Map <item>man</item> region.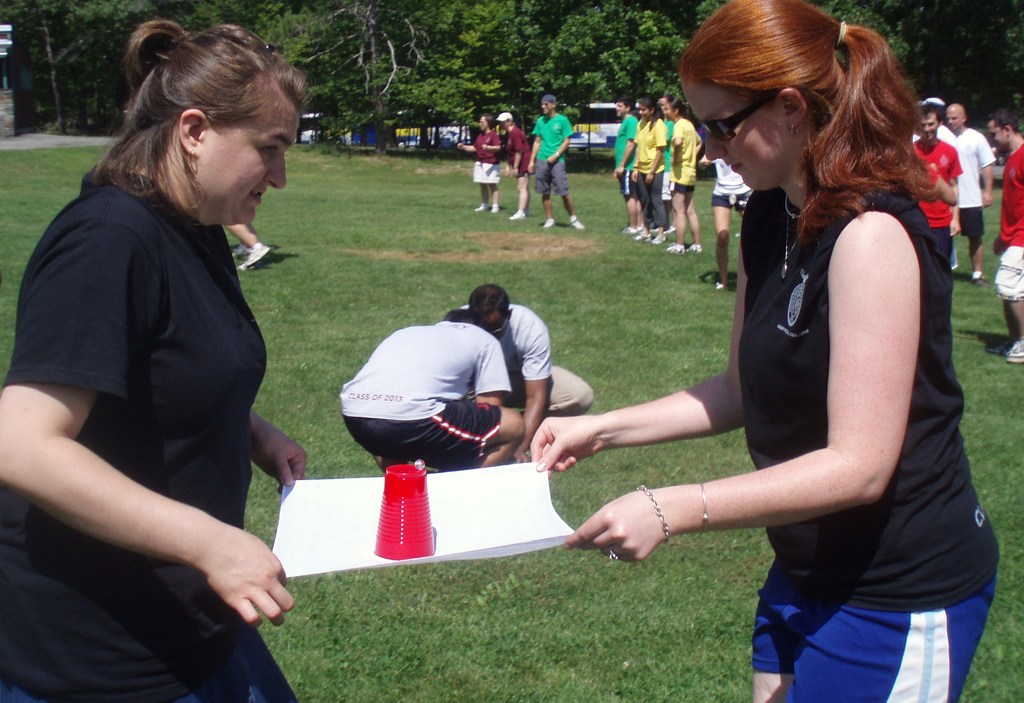
Mapped to 612/97/639/233.
